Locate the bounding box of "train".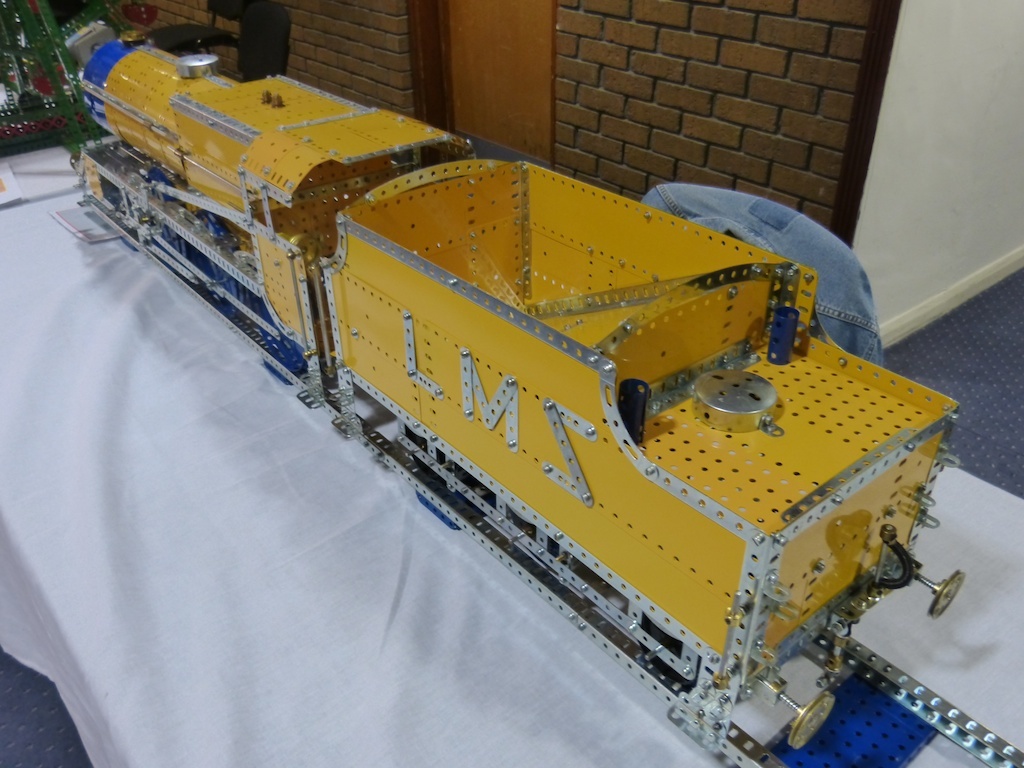
Bounding box: [54,14,978,767].
